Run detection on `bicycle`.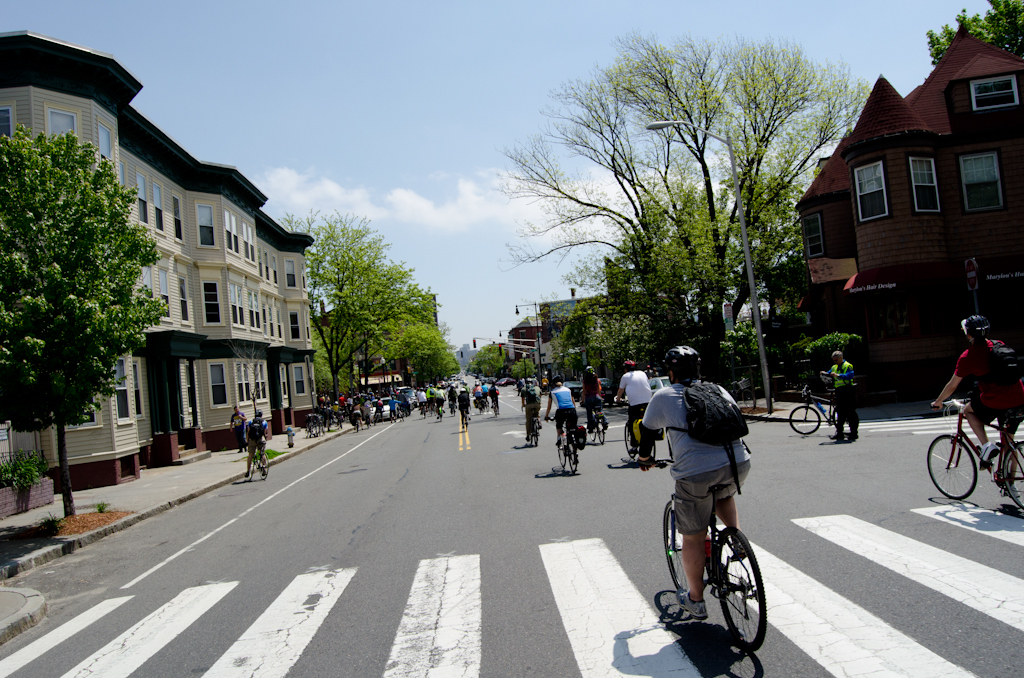
Result: detection(453, 405, 473, 434).
